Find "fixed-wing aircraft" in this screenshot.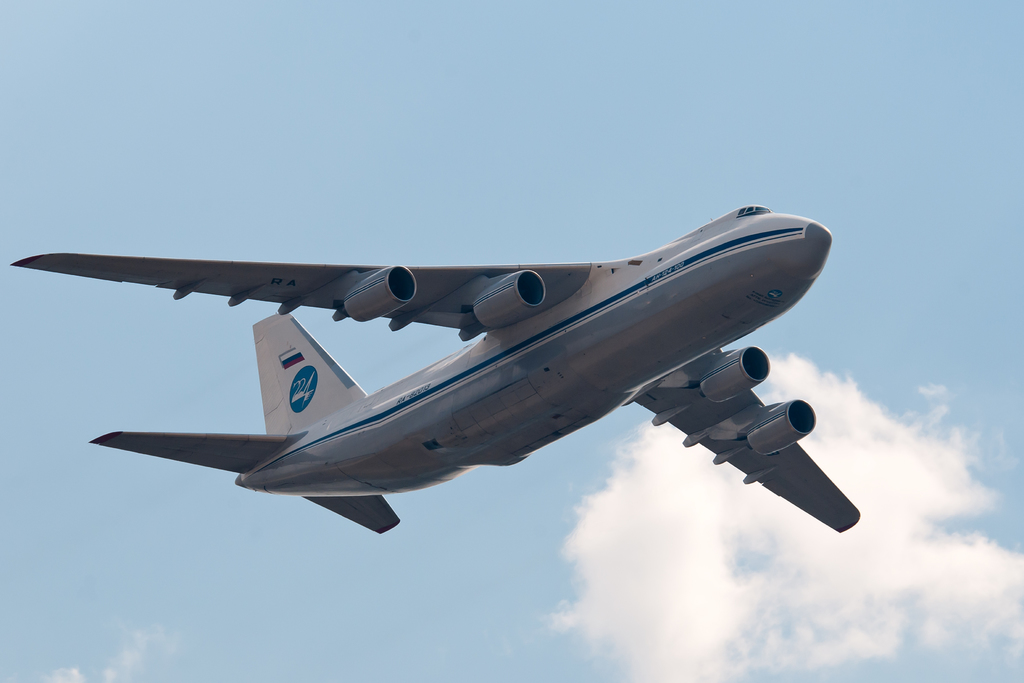
The bounding box for "fixed-wing aircraft" is 6/193/860/538.
